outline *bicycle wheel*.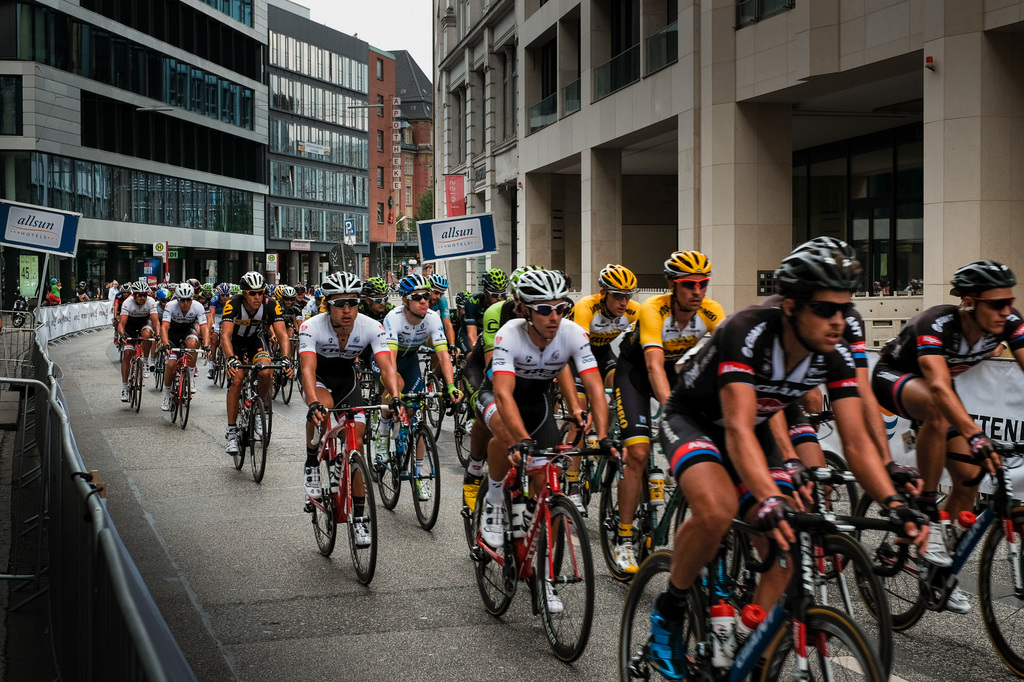
Outline: [408,422,442,530].
